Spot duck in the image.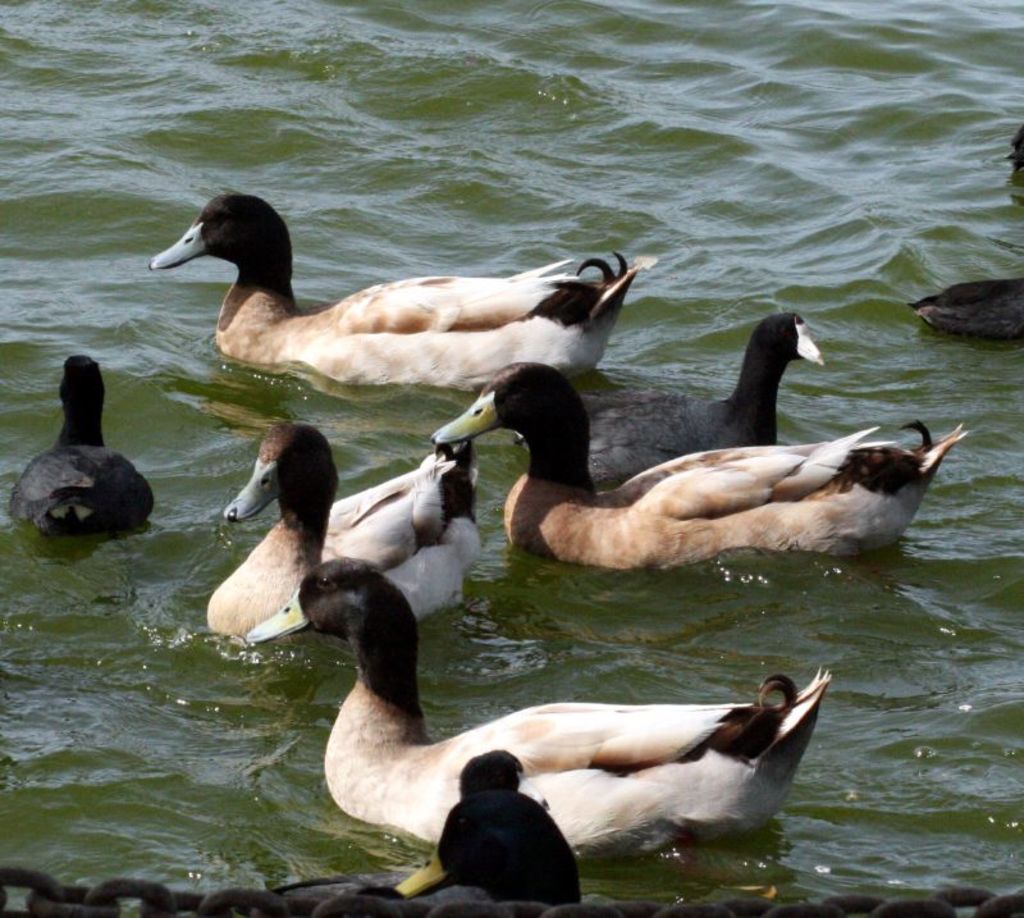
duck found at <bbox>23, 364, 163, 545</bbox>.
